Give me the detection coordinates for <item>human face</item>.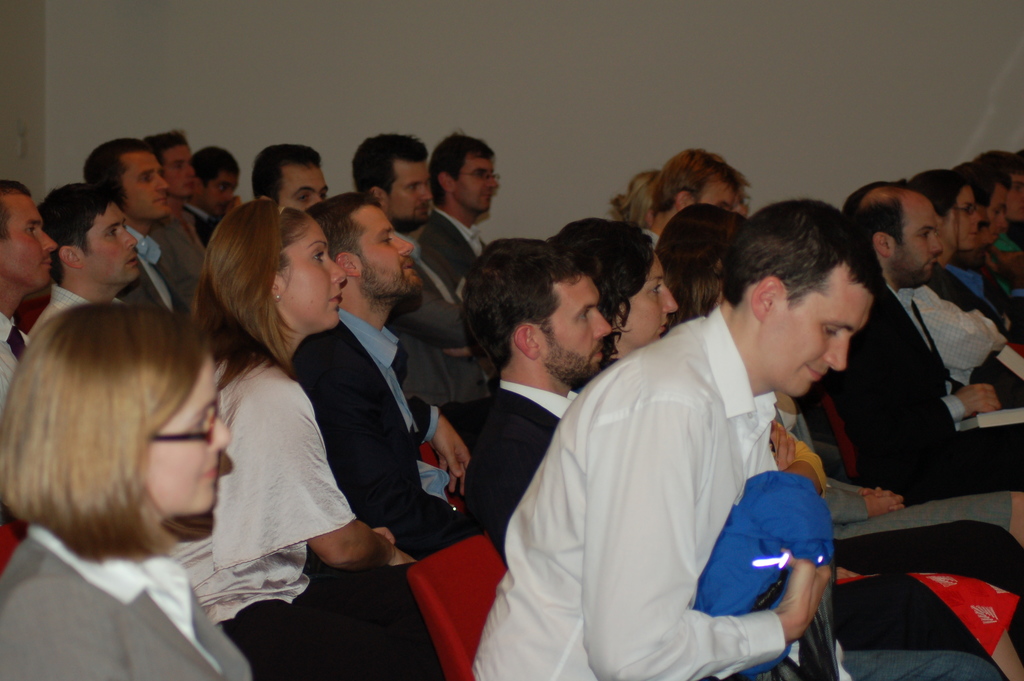
<region>122, 148, 175, 220</region>.
